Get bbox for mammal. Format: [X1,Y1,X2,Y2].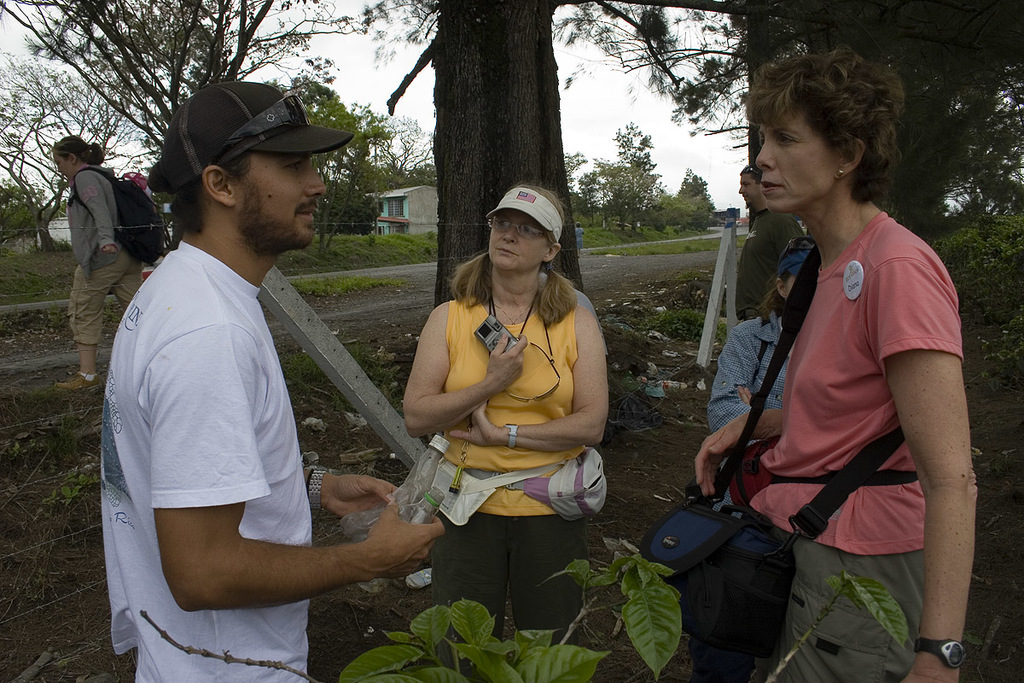
[404,185,611,682].
